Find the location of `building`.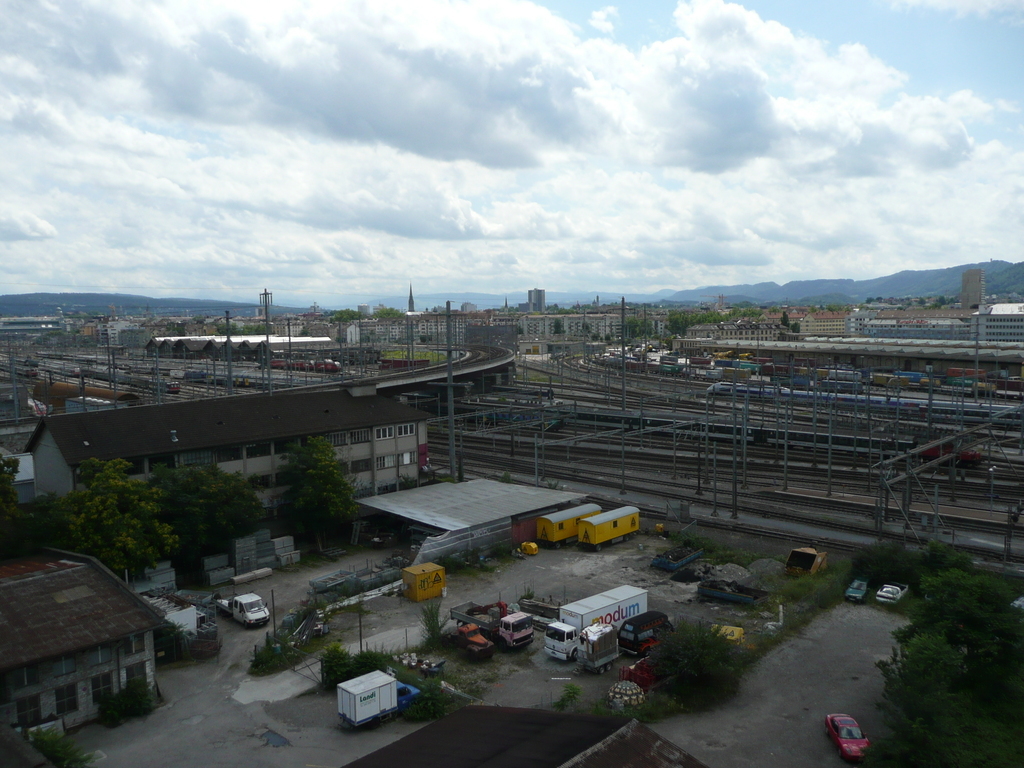
Location: <region>418, 305, 471, 348</region>.
